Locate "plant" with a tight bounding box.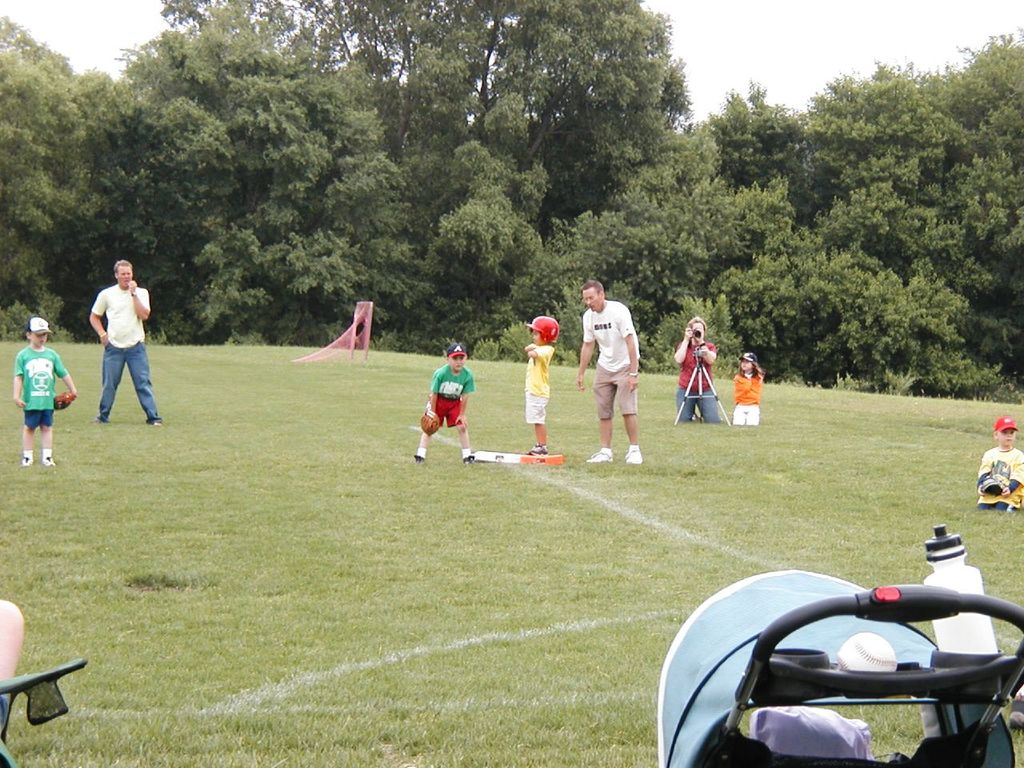
{"left": 778, "top": 369, "right": 810, "bottom": 398}.
